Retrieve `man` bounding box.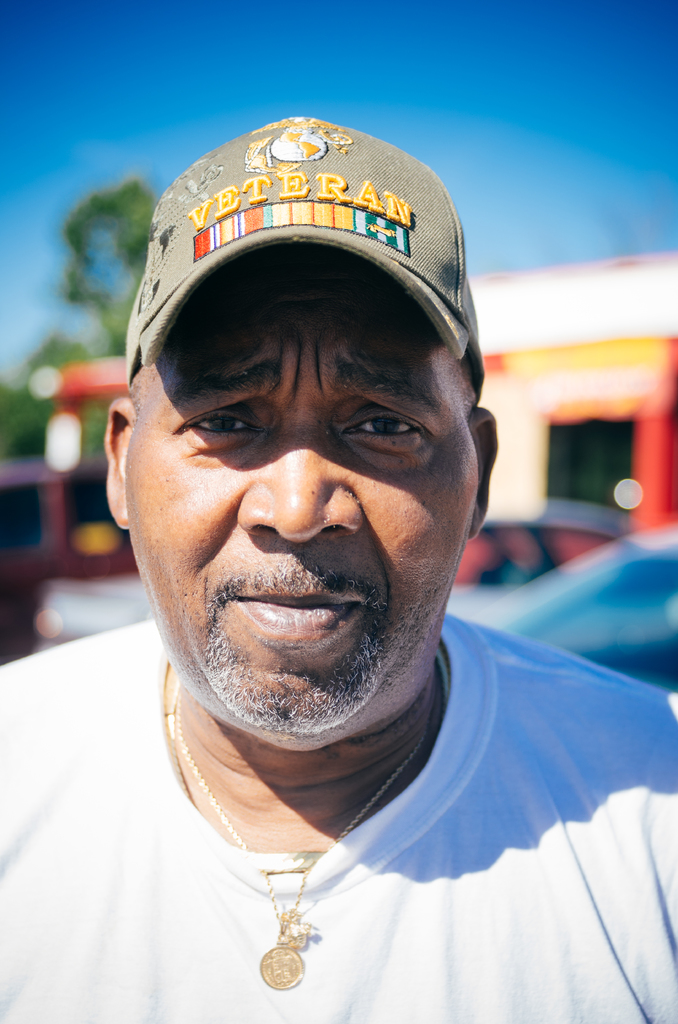
Bounding box: (x1=13, y1=135, x2=671, y2=1023).
